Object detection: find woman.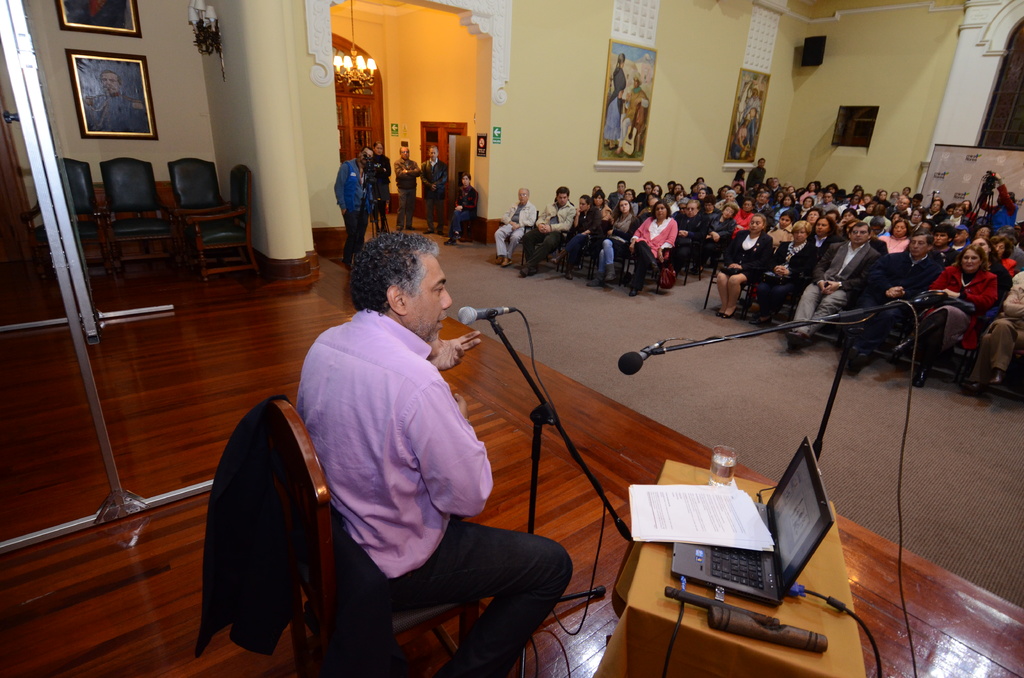
bbox=[703, 188, 710, 223].
